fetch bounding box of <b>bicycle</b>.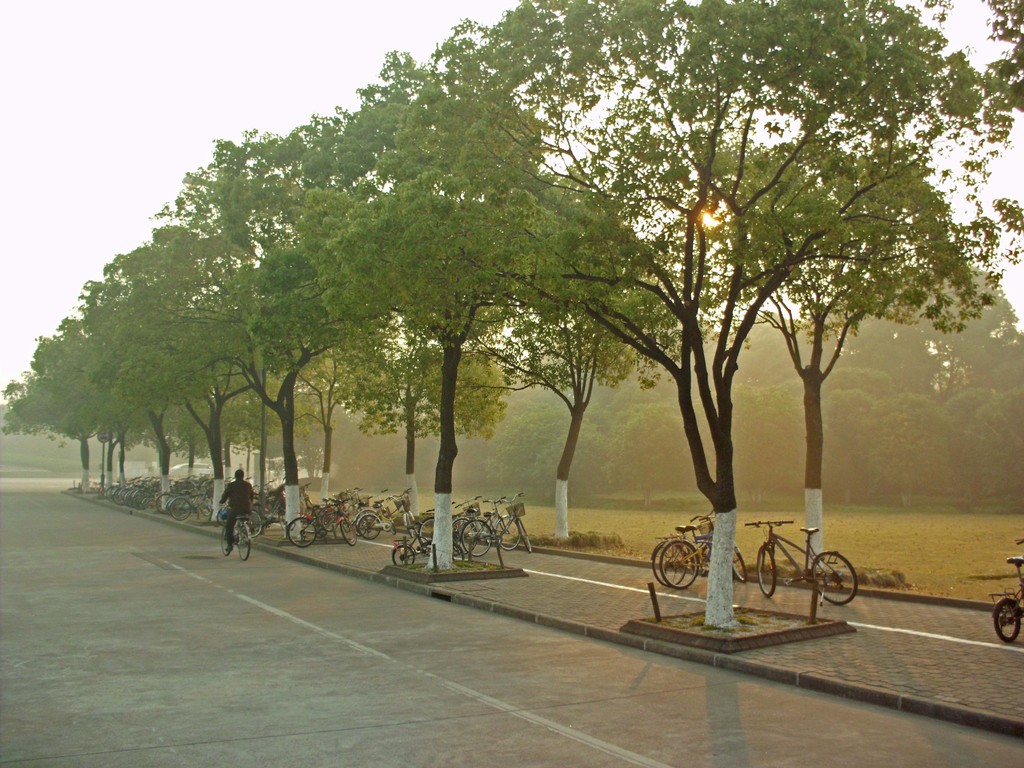
Bbox: <box>989,539,1023,642</box>.
